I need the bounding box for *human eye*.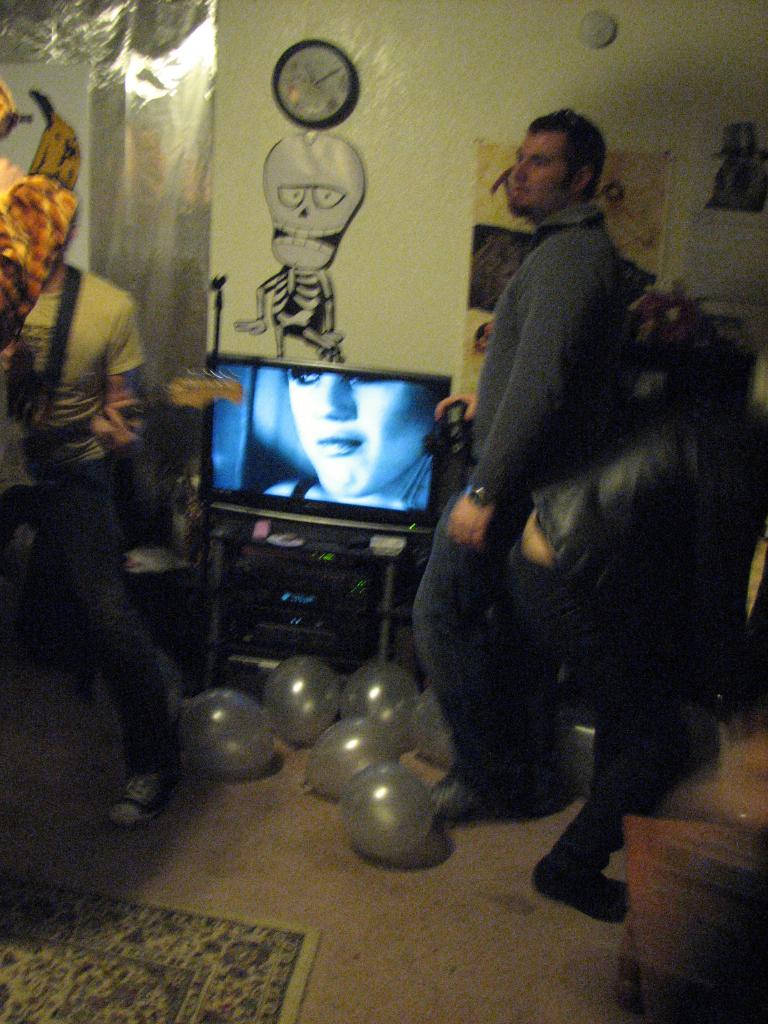
Here it is: (290,367,321,387).
